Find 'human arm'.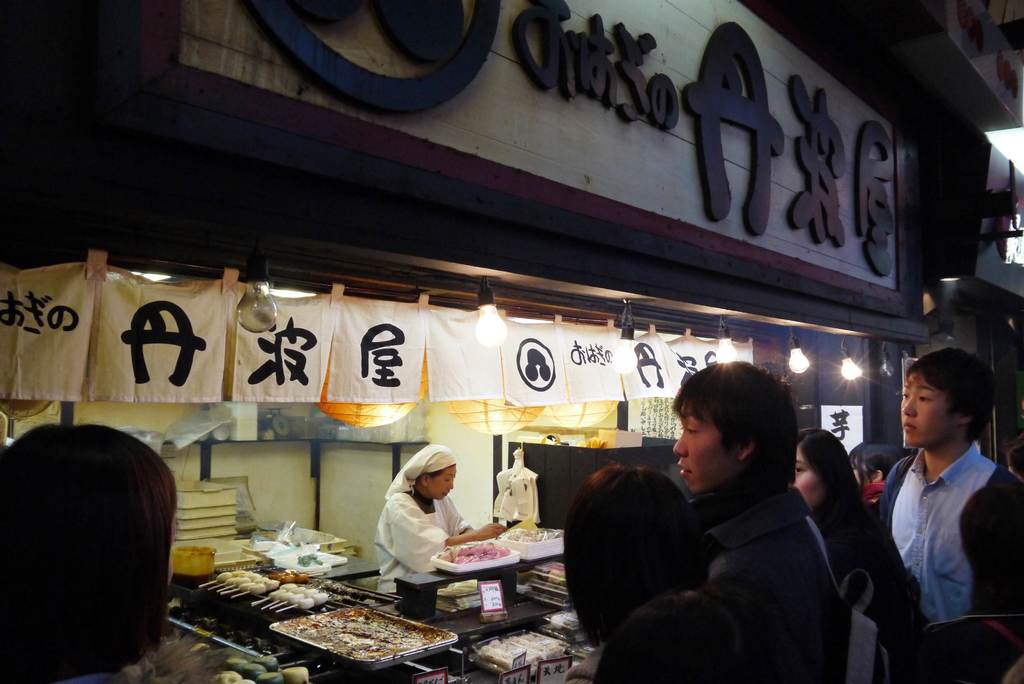
{"x1": 387, "y1": 505, "x2": 504, "y2": 546}.
